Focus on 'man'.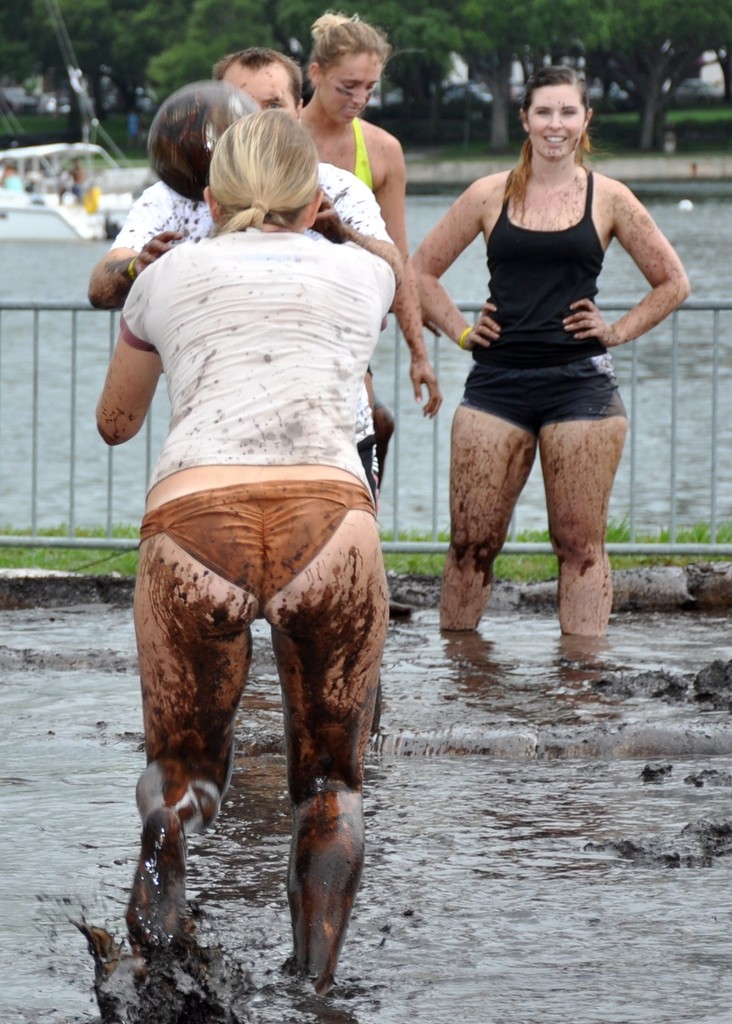
Focused at box=[87, 45, 411, 725].
